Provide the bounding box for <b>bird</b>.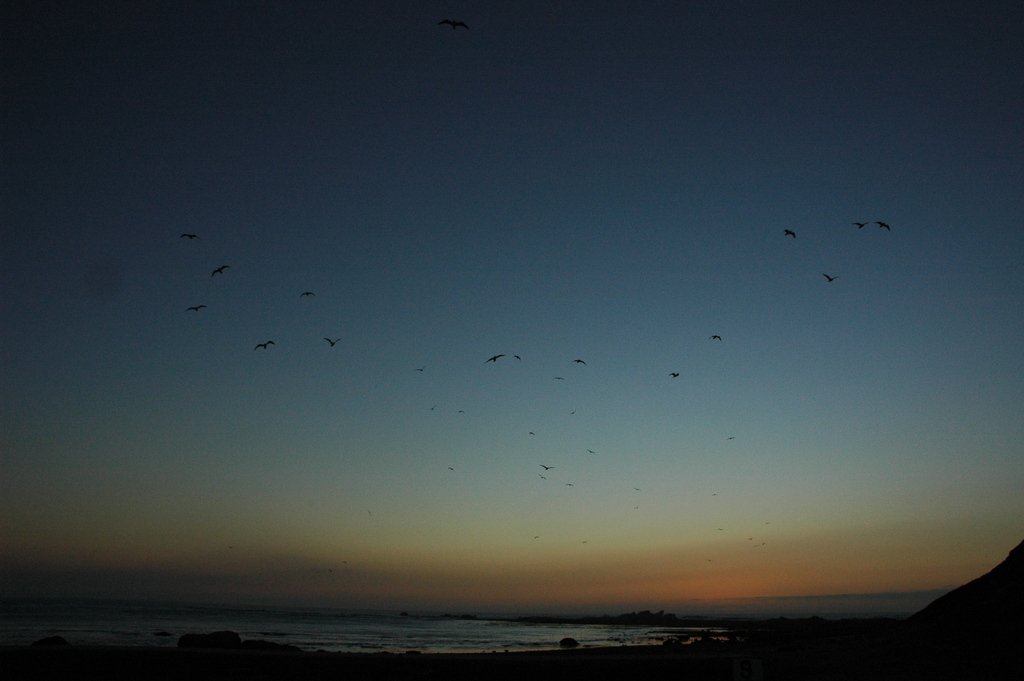
BBox(554, 377, 567, 382).
